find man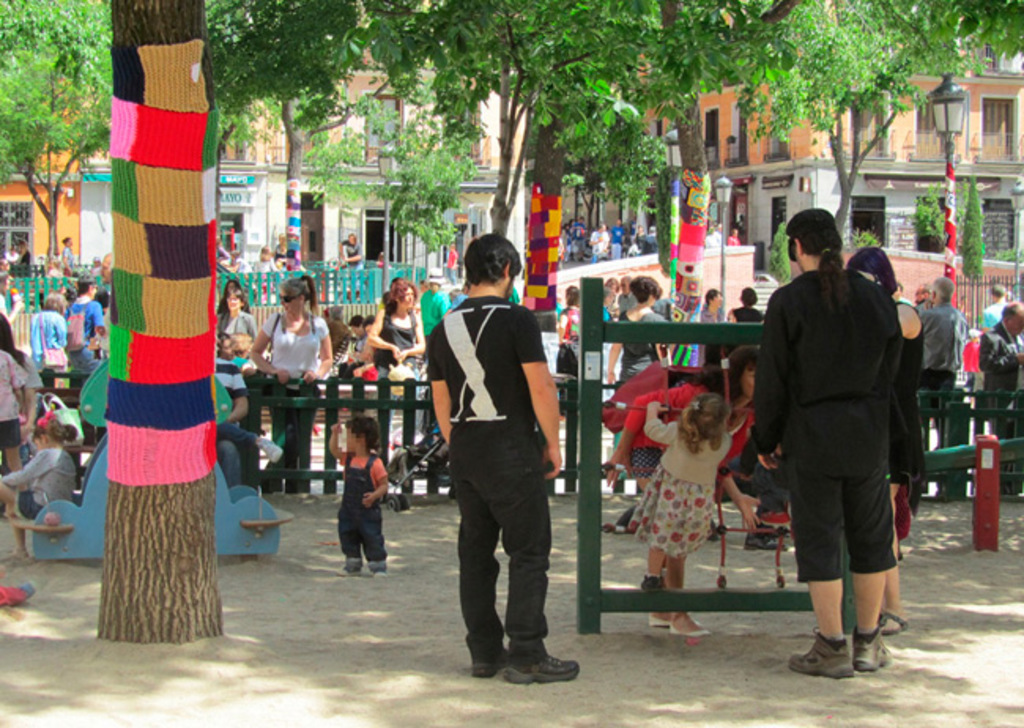
(65,273,107,370)
